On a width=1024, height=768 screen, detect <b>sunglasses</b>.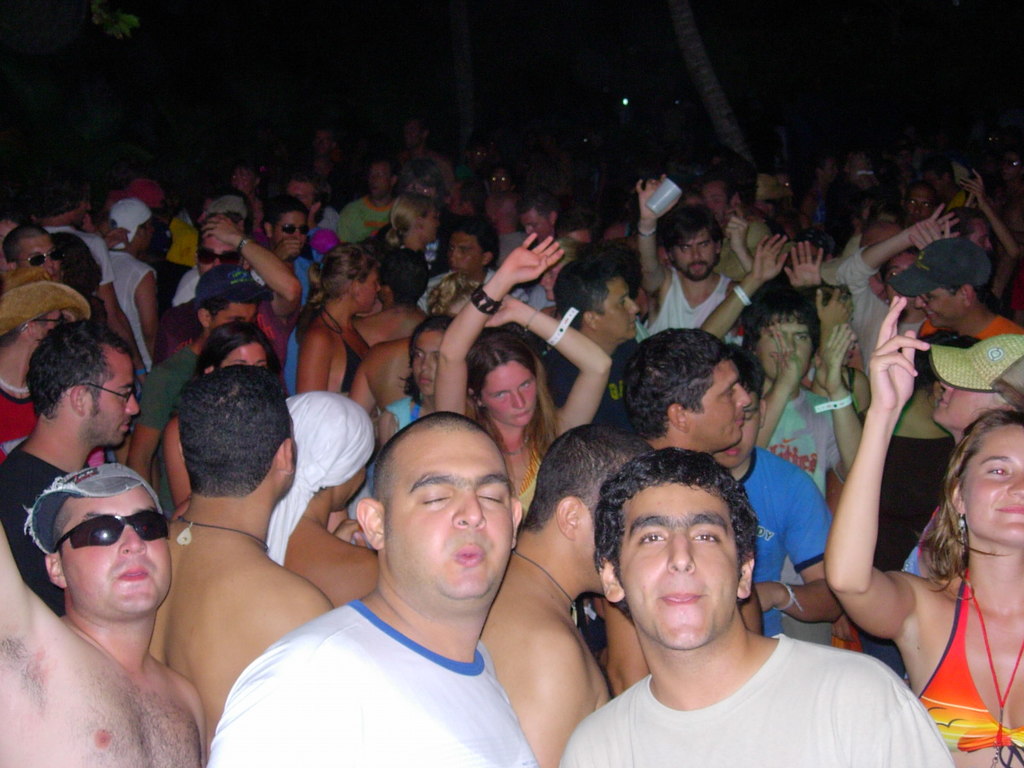
left=277, top=225, right=310, bottom=234.
